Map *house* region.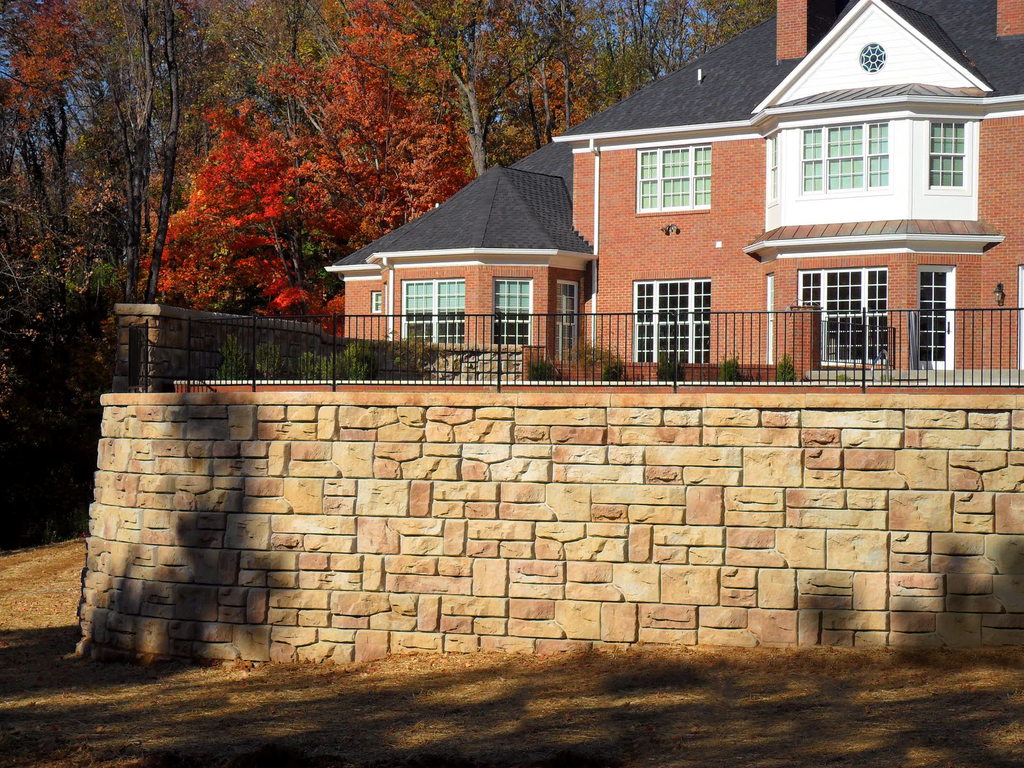
Mapped to select_region(320, 42, 1014, 435).
